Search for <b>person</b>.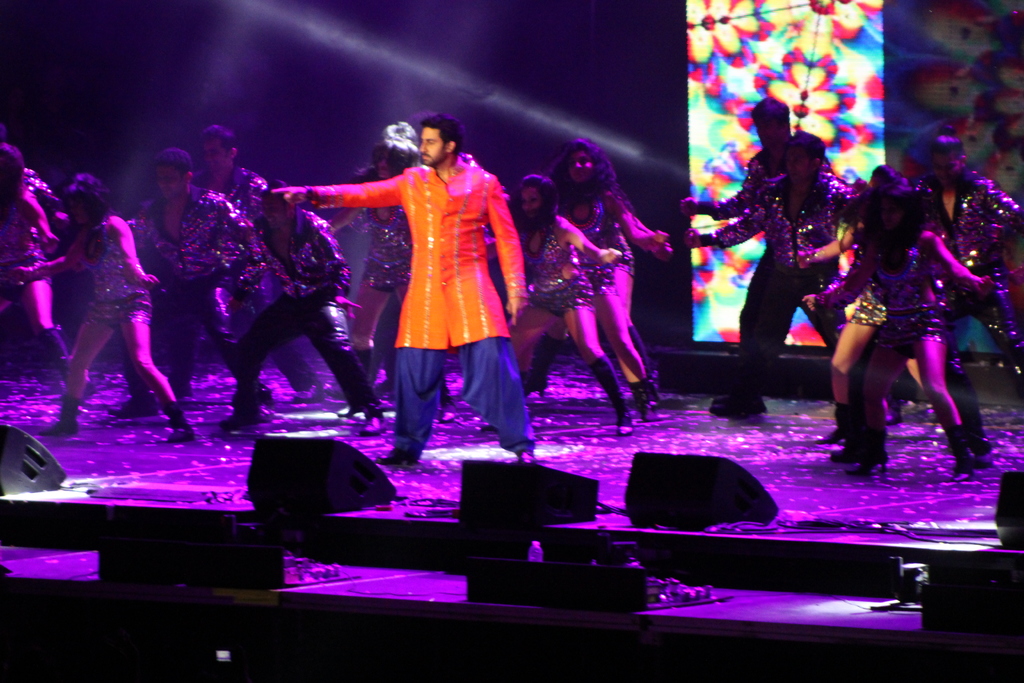
Found at 250:113:520:463.
